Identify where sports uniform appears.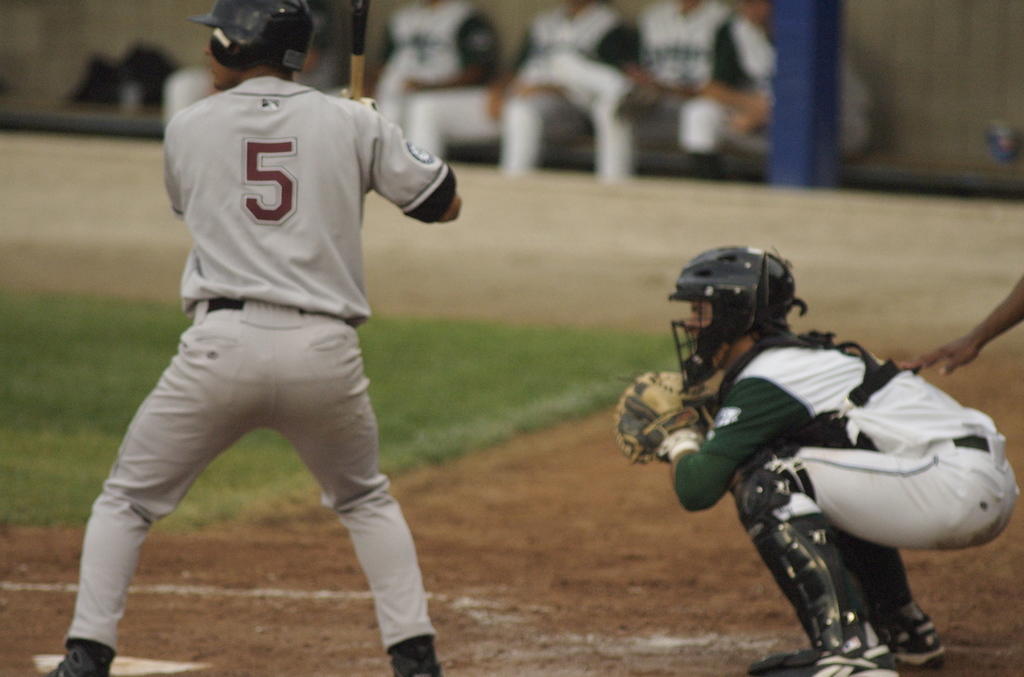
Appears at {"left": 375, "top": 0, "right": 490, "bottom": 158}.
